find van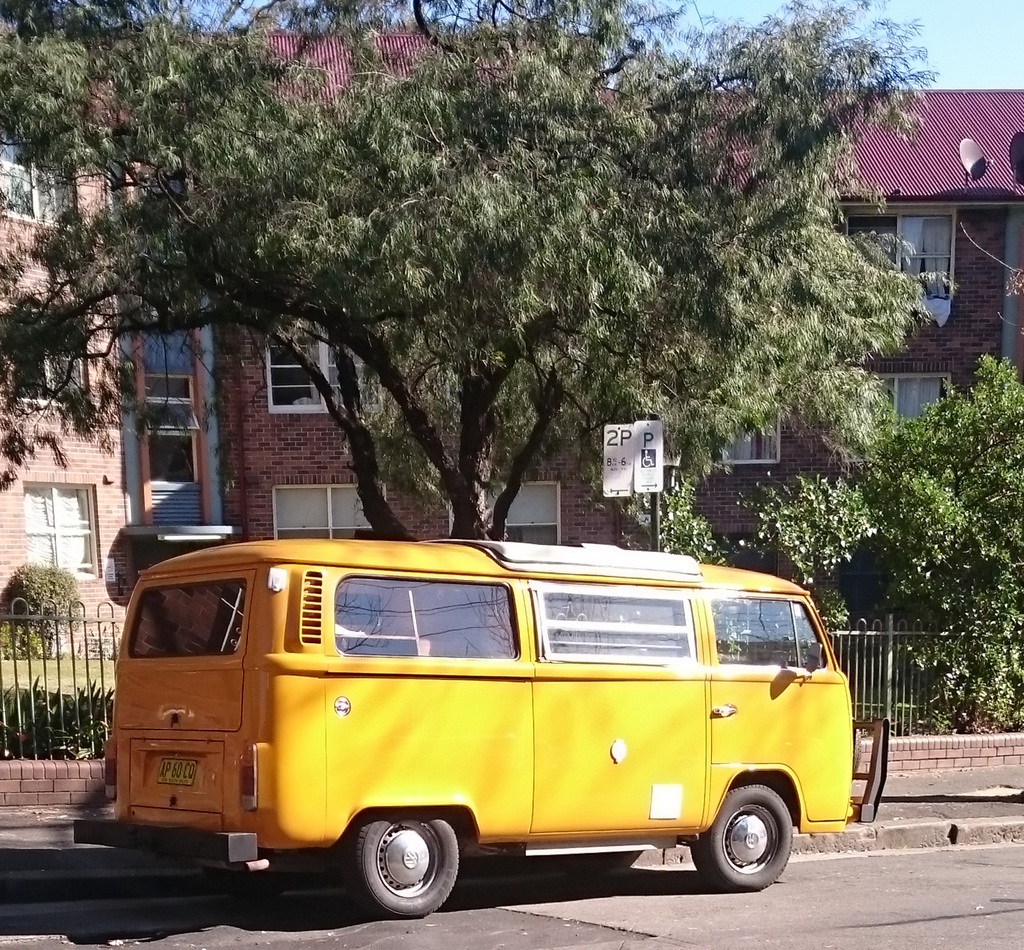
x1=73 y1=540 x2=891 y2=920
